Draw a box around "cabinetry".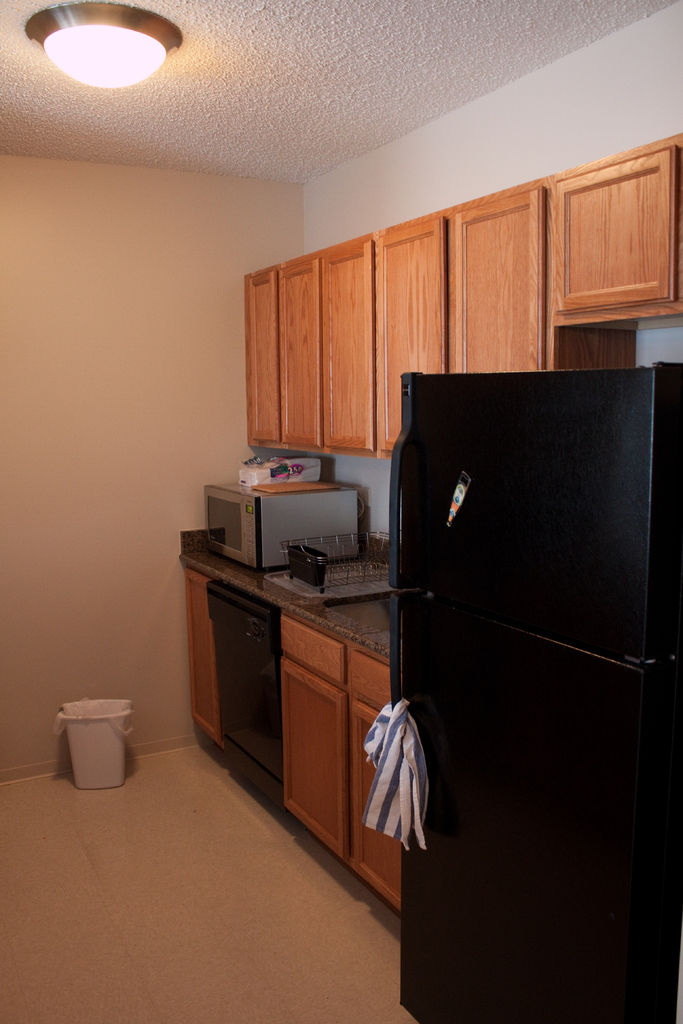
x1=275, y1=601, x2=352, y2=848.
